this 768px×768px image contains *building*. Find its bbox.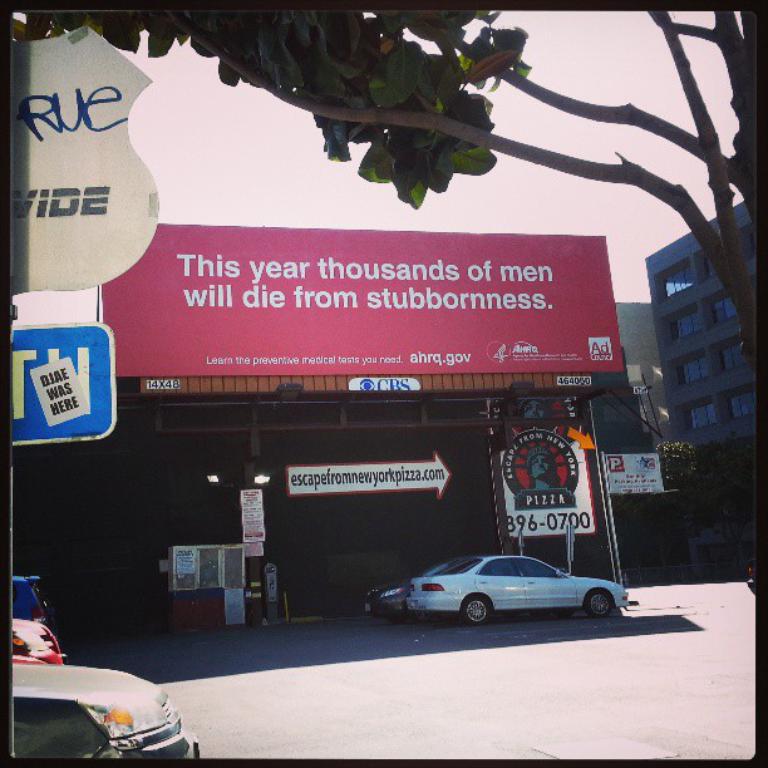
<region>582, 296, 674, 573</region>.
